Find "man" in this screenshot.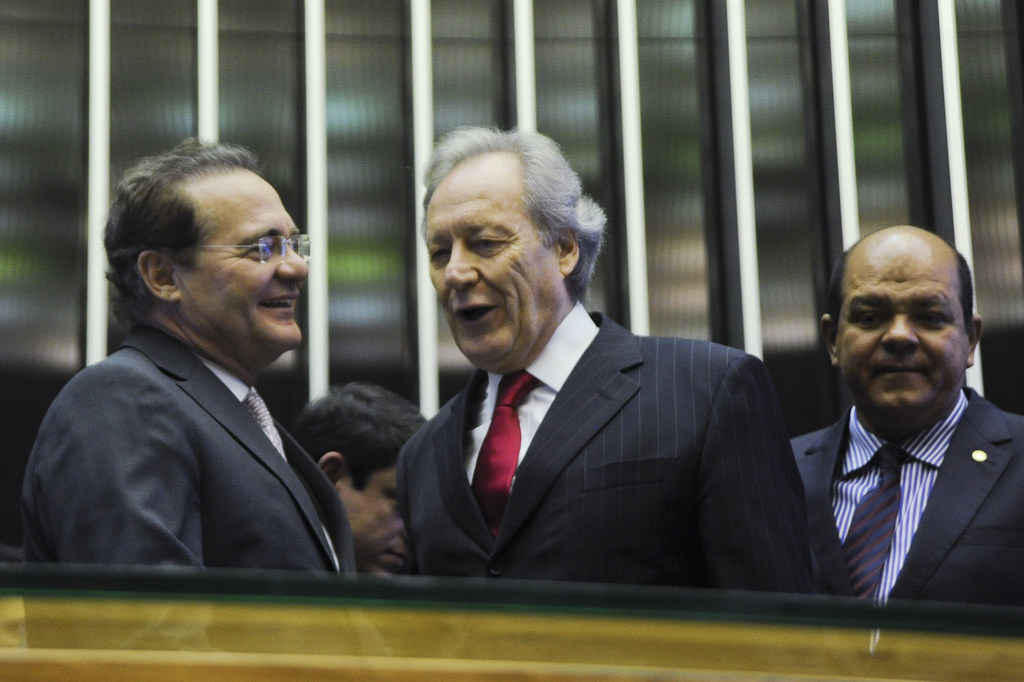
The bounding box for "man" is [x1=288, y1=386, x2=444, y2=584].
